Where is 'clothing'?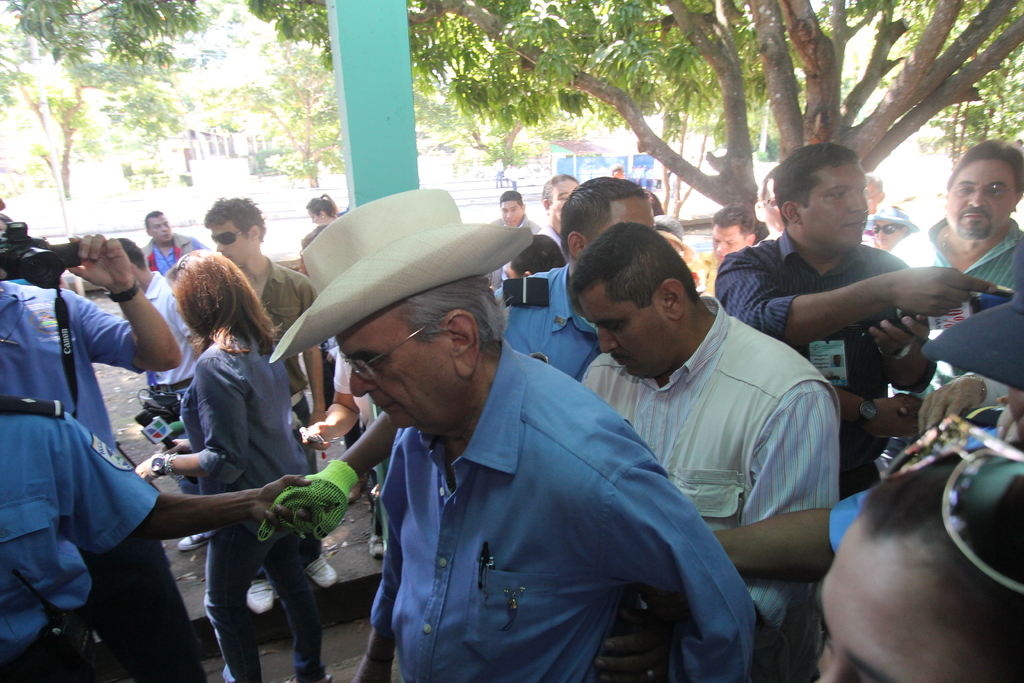
[x1=0, y1=398, x2=167, y2=682].
